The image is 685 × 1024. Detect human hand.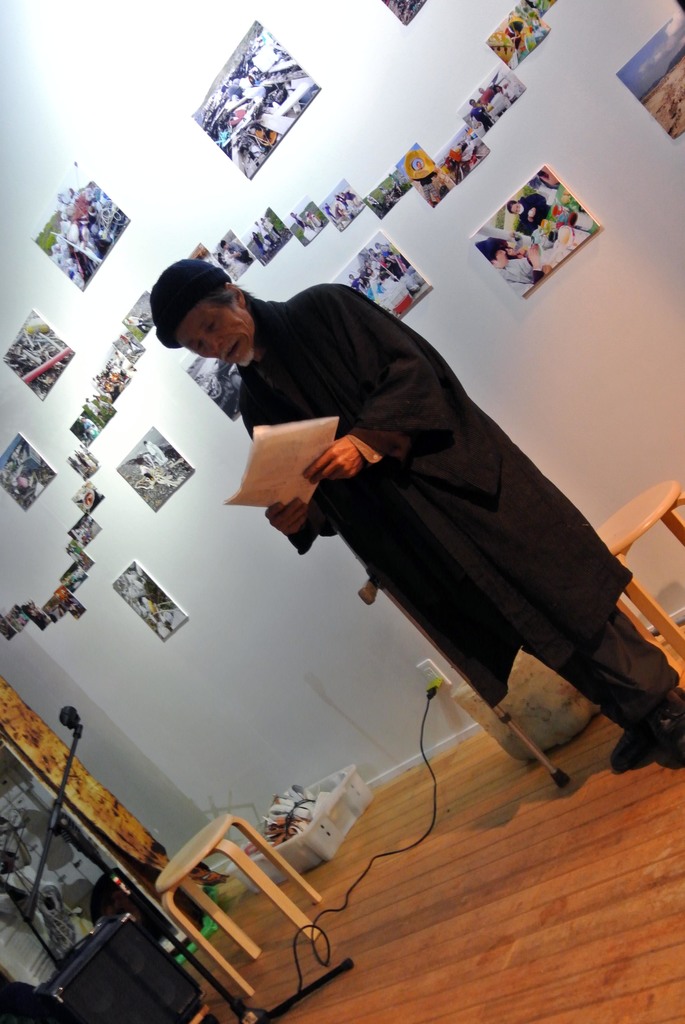
Detection: (304,439,365,483).
